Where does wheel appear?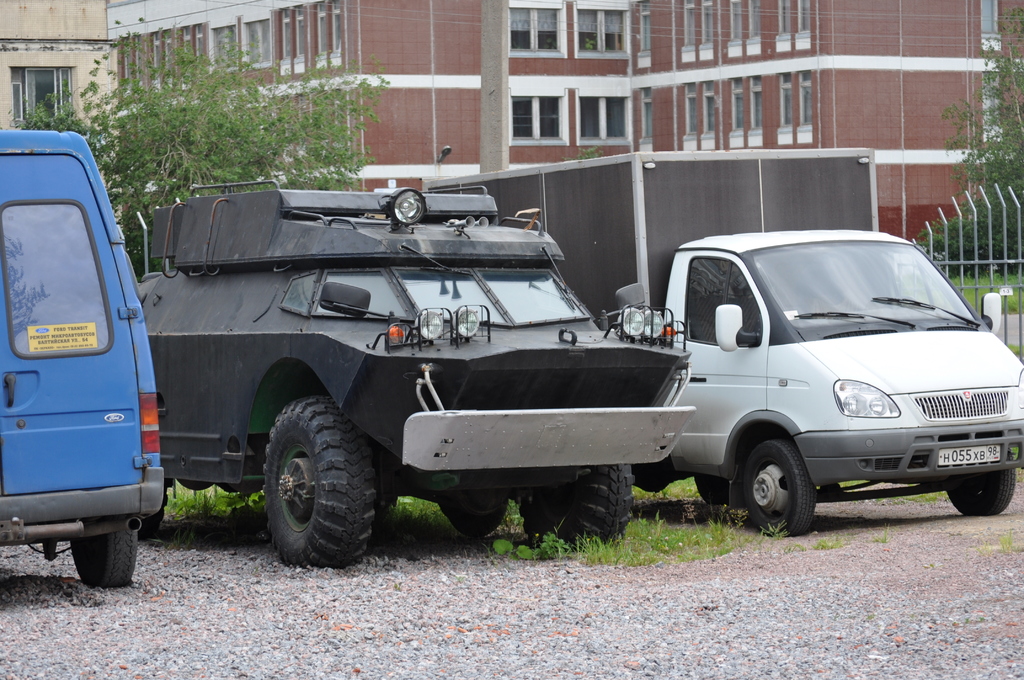
Appears at crop(519, 466, 635, 550).
